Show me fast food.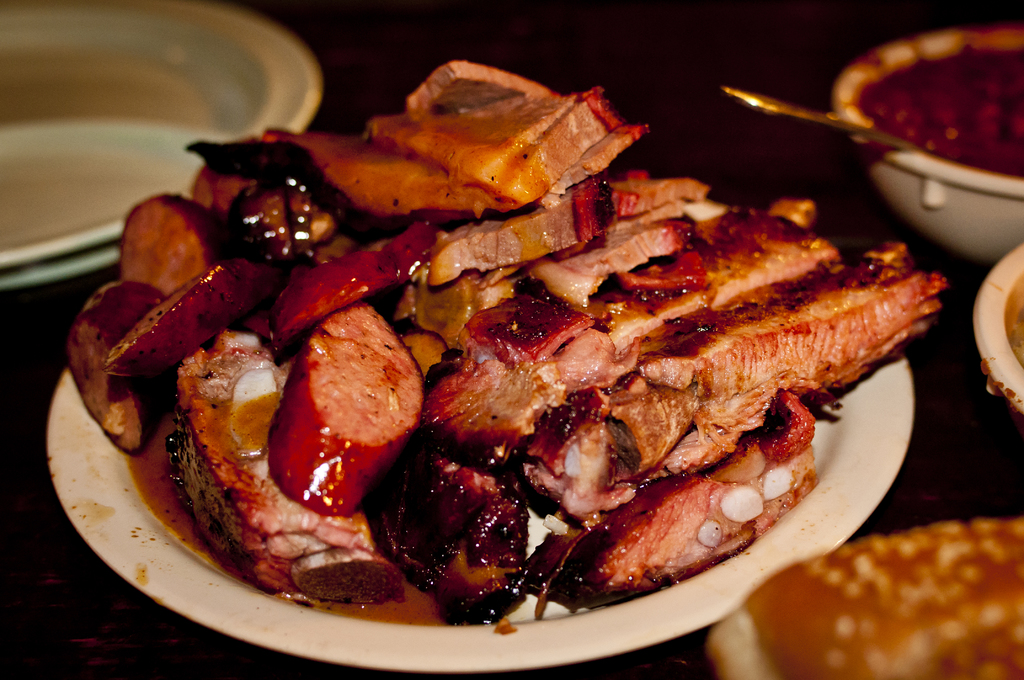
fast food is here: <box>371,440,548,620</box>.
